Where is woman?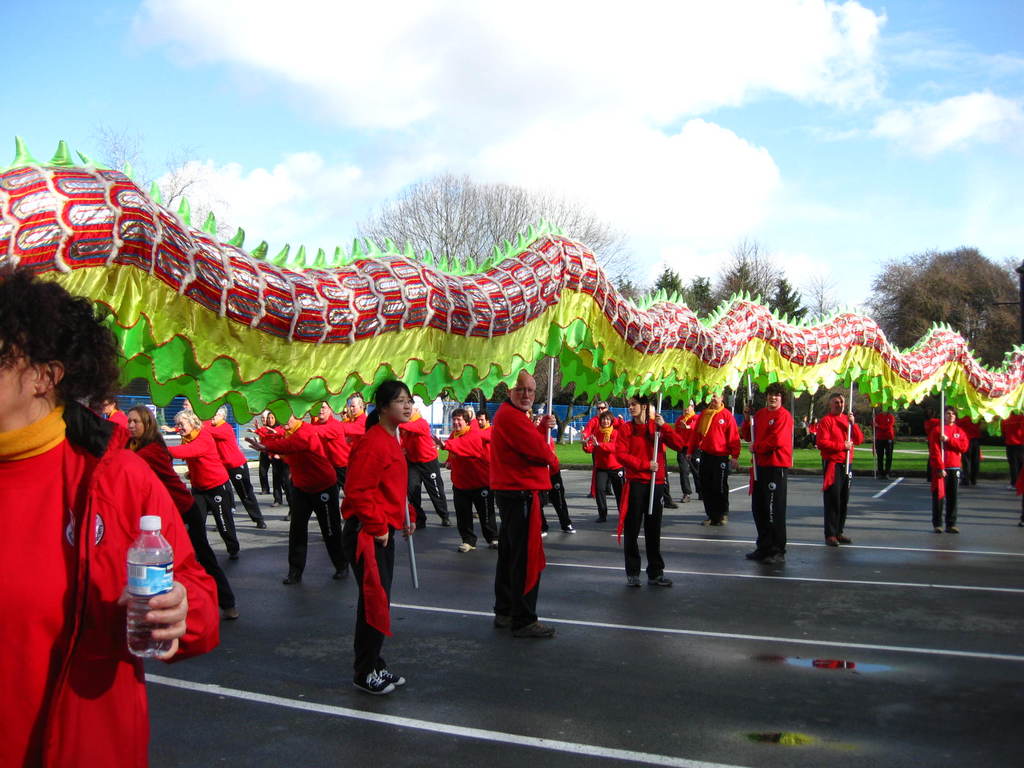
(324,379,414,689).
